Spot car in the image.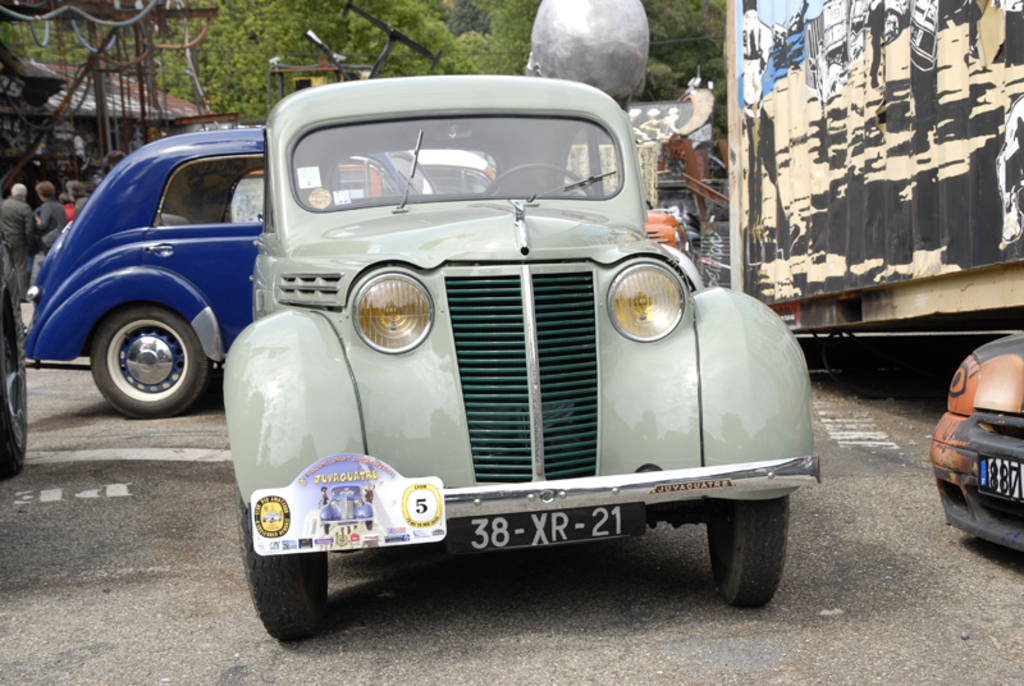
car found at <region>319, 483, 374, 531</region>.
